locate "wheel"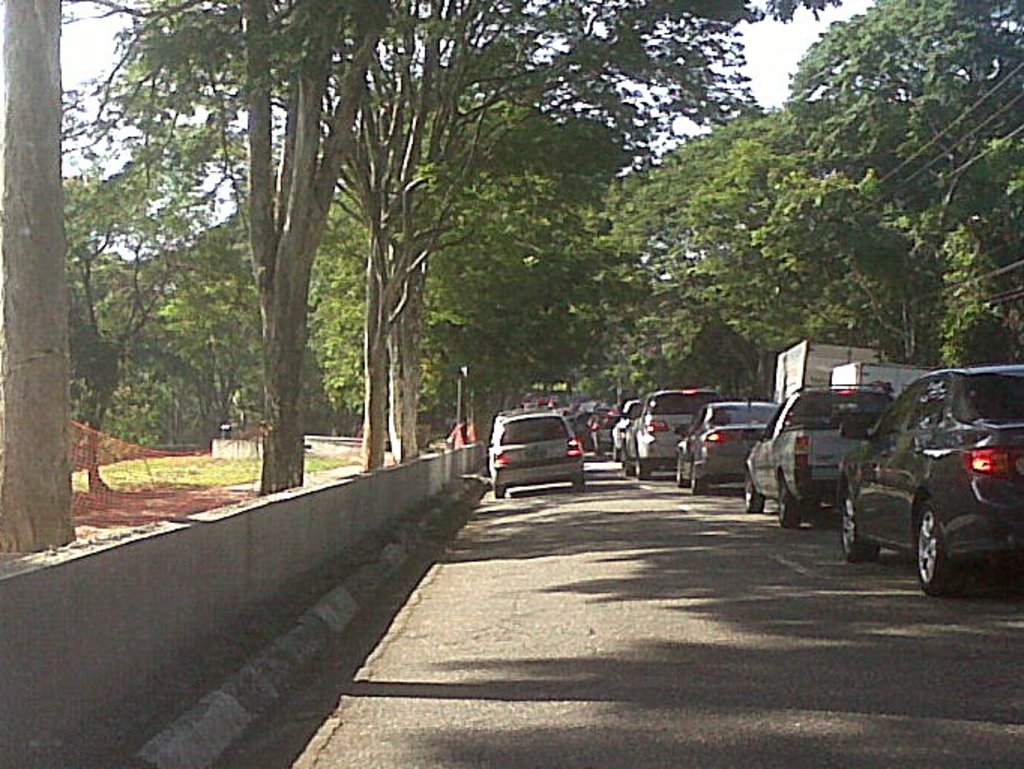
rect(835, 494, 877, 559)
